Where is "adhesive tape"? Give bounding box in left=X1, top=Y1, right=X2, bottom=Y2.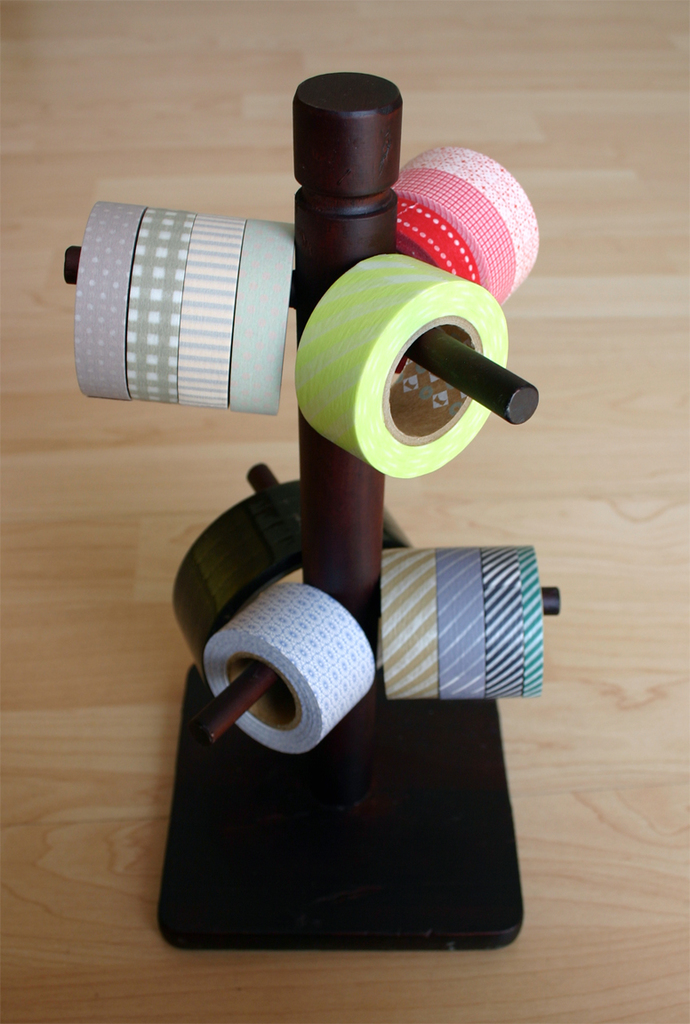
left=292, top=250, right=509, bottom=479.
